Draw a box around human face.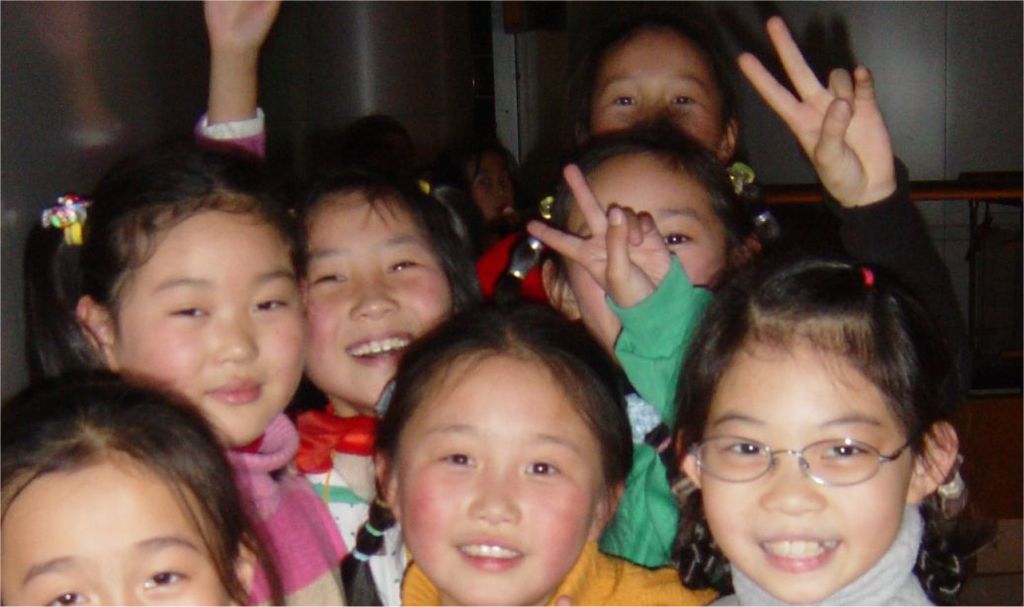
pyautogui.locateOnScreen(307, 188, 451, 402).
